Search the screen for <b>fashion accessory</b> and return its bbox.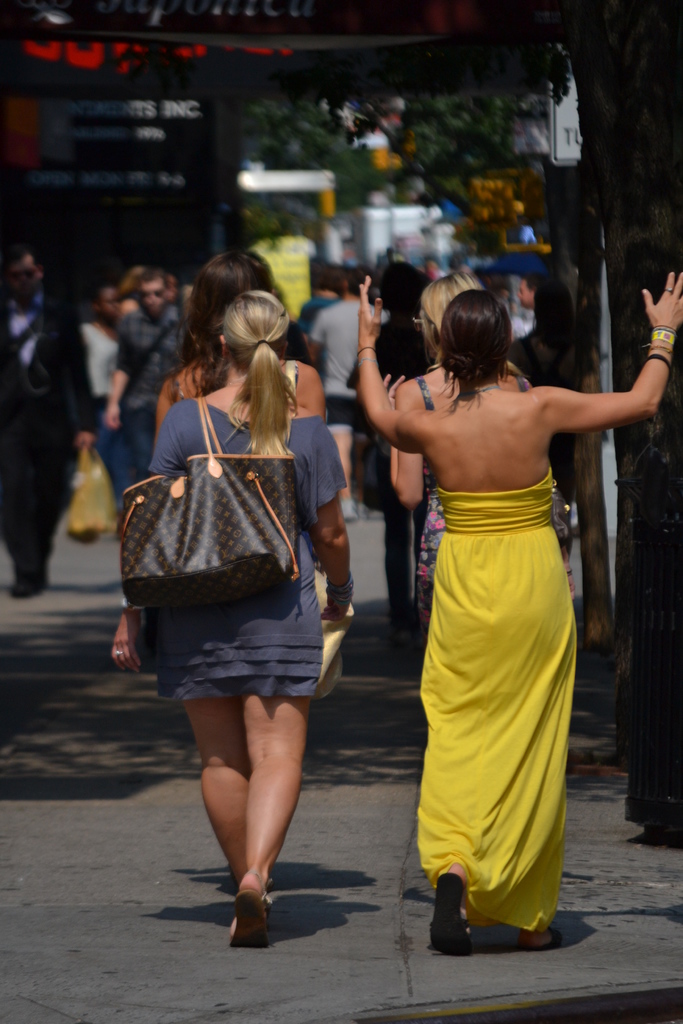
Found: (left=455, top=384, right=500, bottom=398).
